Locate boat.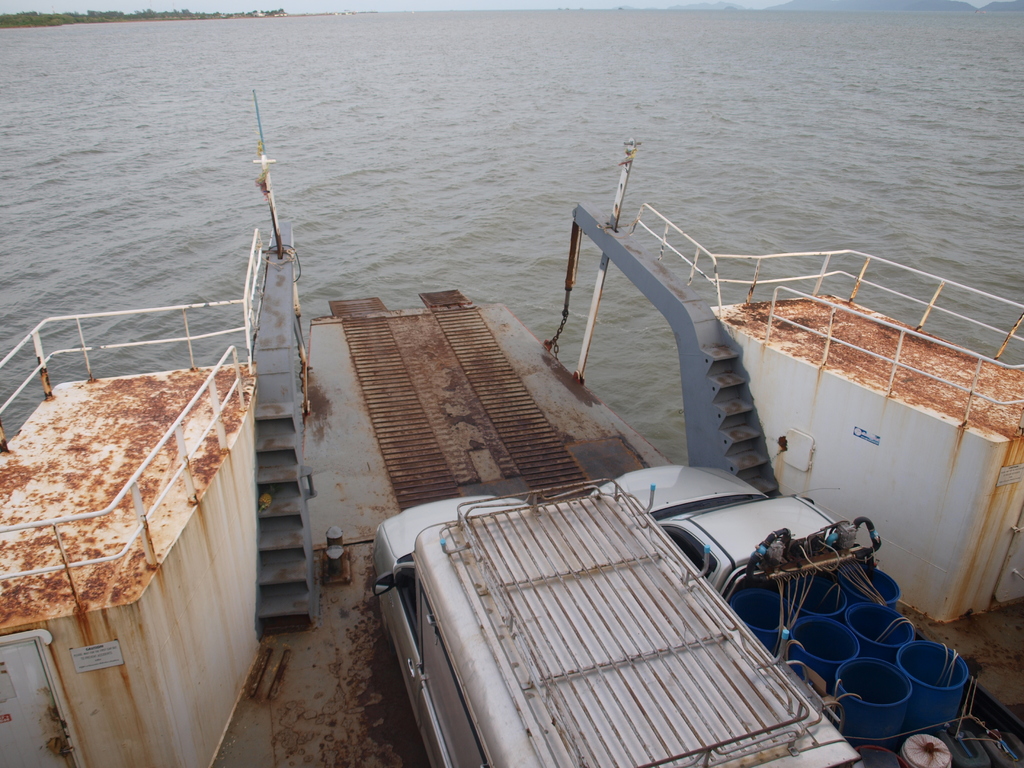
Bounding box: 0,84,1023,767.
